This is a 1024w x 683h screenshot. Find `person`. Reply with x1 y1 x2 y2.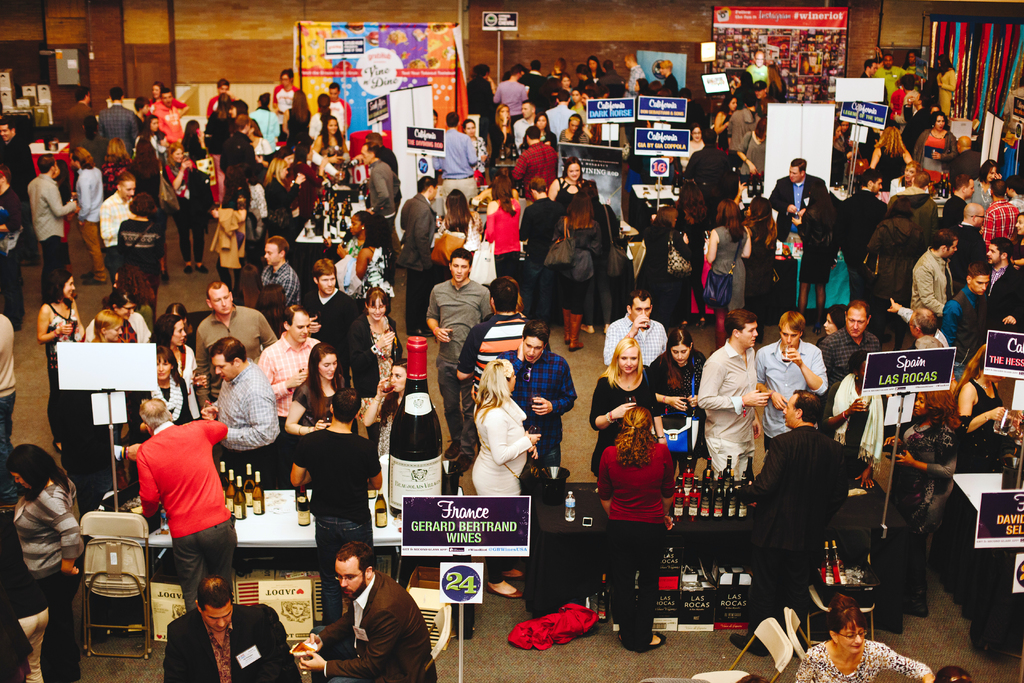
36 264 87 450.
